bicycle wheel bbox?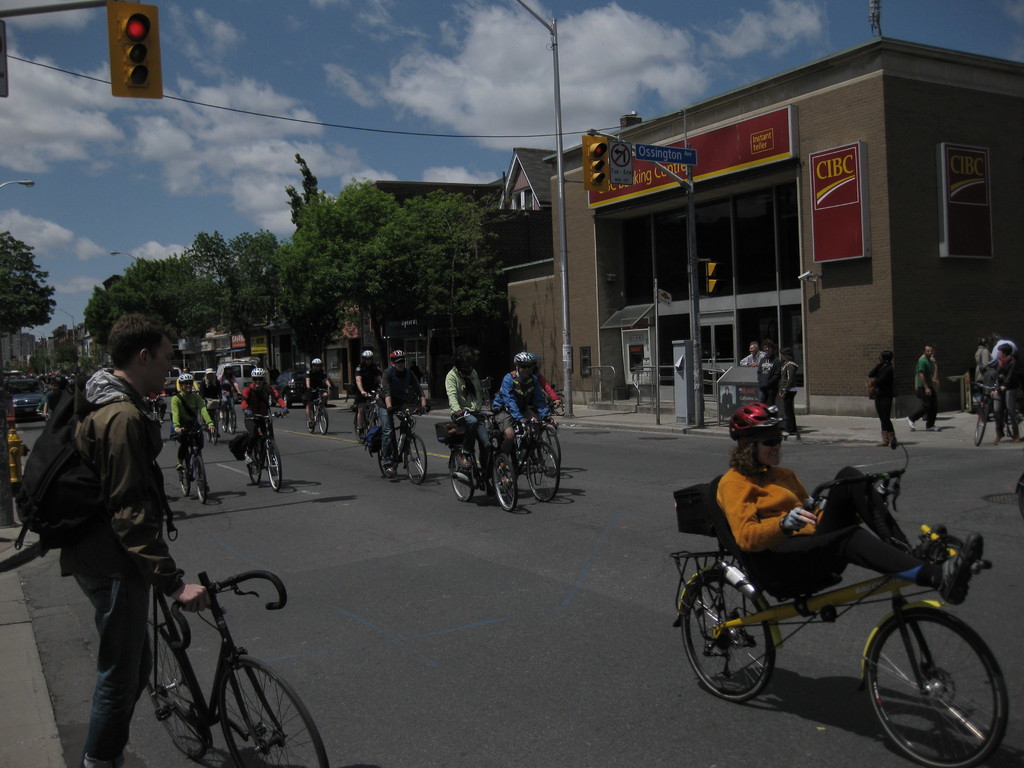
221/410/228/431
